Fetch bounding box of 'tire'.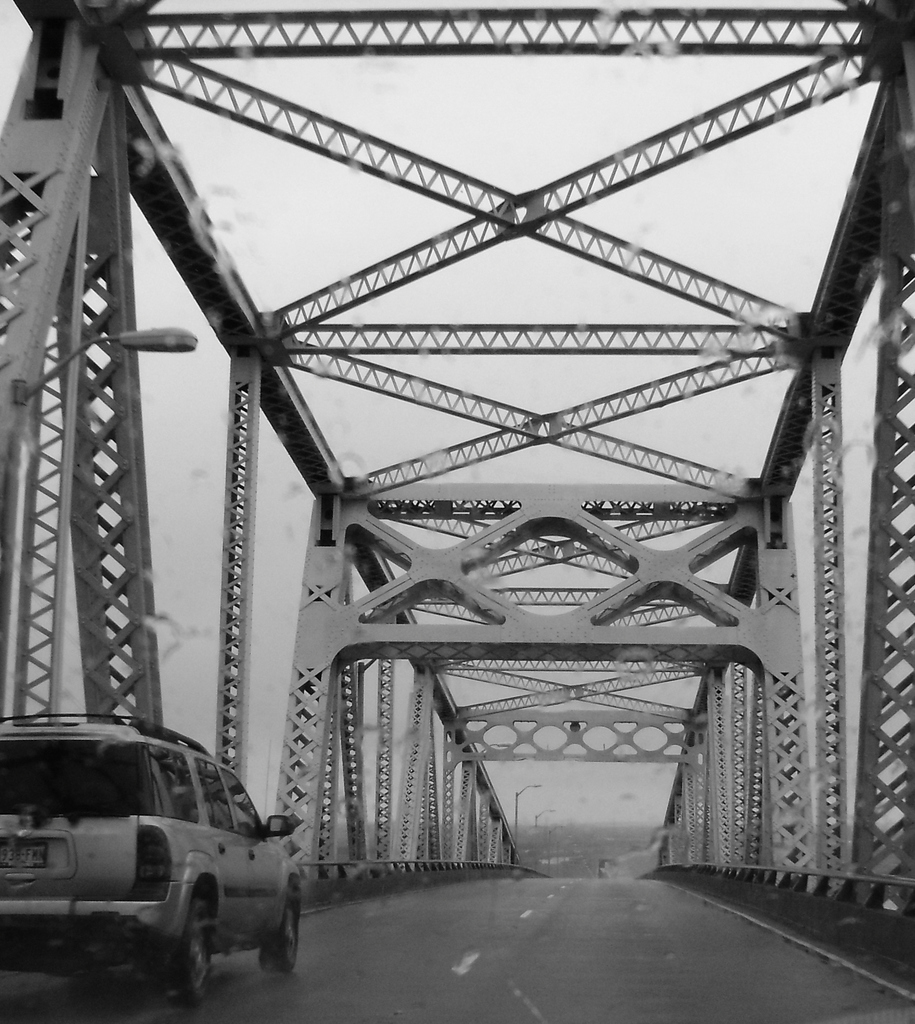
Bbox: bbox(170, 883, 220, 1007).
